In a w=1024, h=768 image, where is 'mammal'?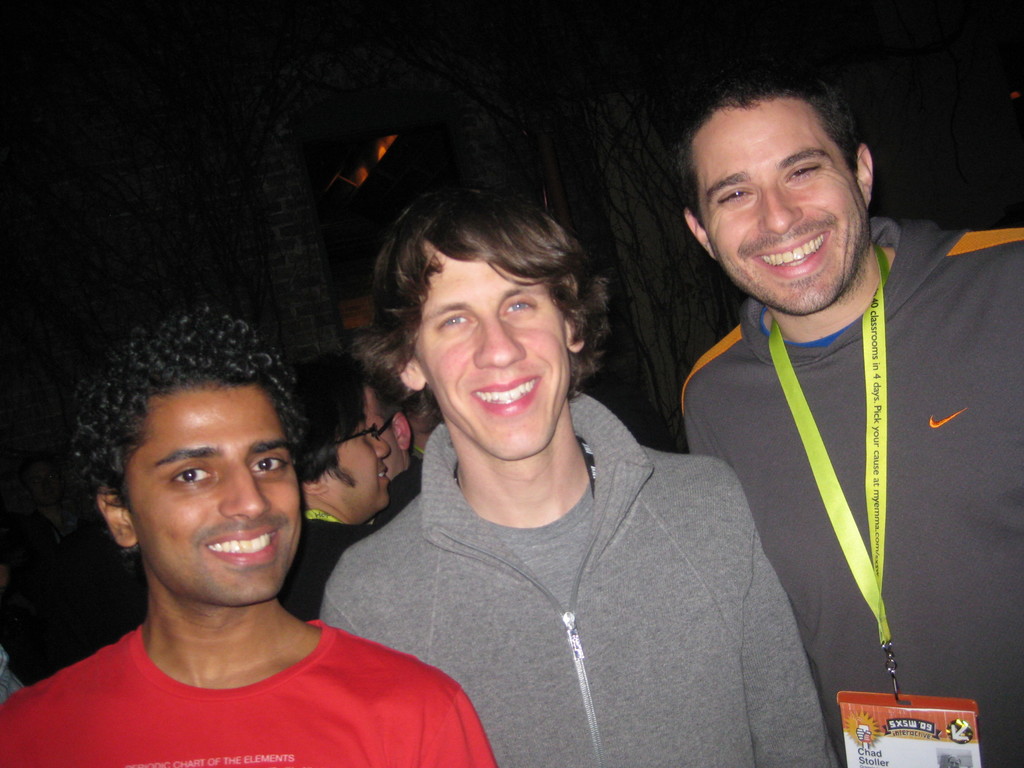
region(364, 373, 435, 532).
